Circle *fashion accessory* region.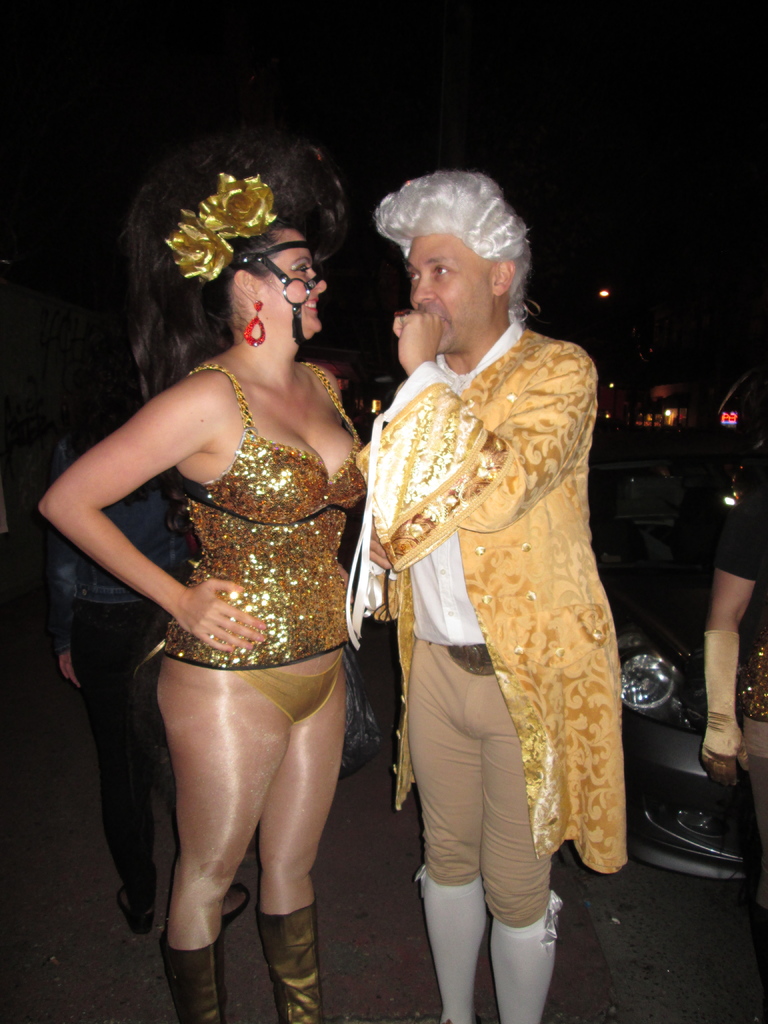
Region: bbox=[703, 625, 754, 788].
